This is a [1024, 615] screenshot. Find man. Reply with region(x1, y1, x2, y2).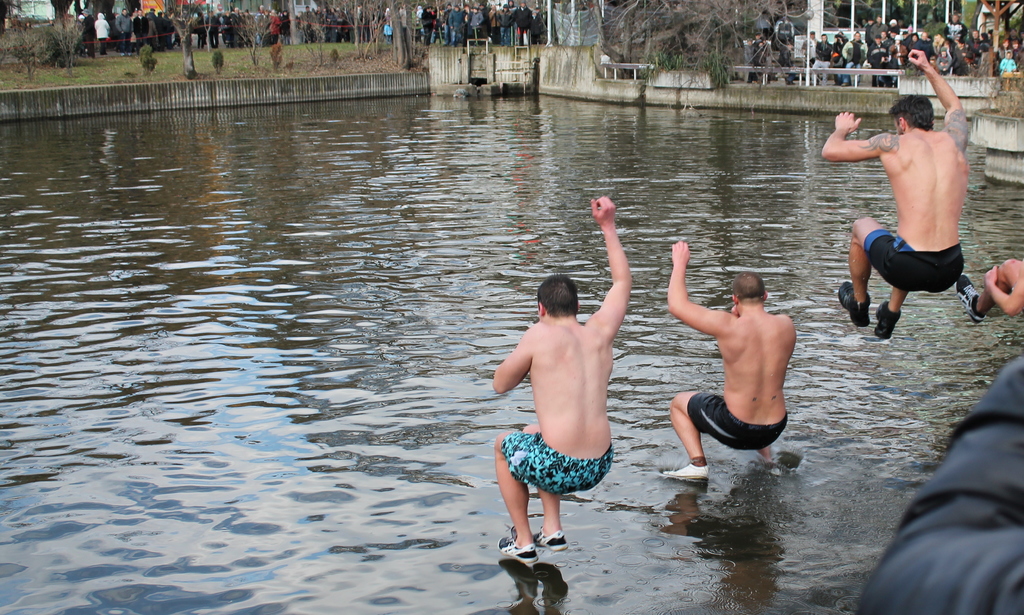
region(956, 258, 1023, 324).
